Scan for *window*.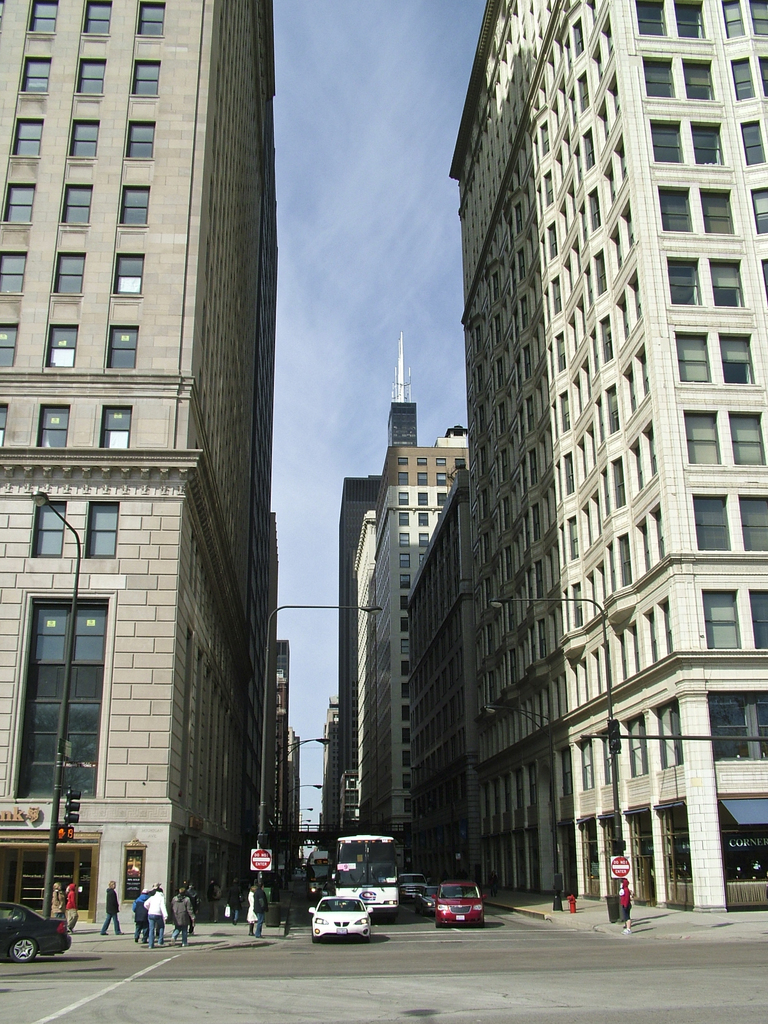
Scan result: x1=675, y1=331, x2=714, y2=383.
